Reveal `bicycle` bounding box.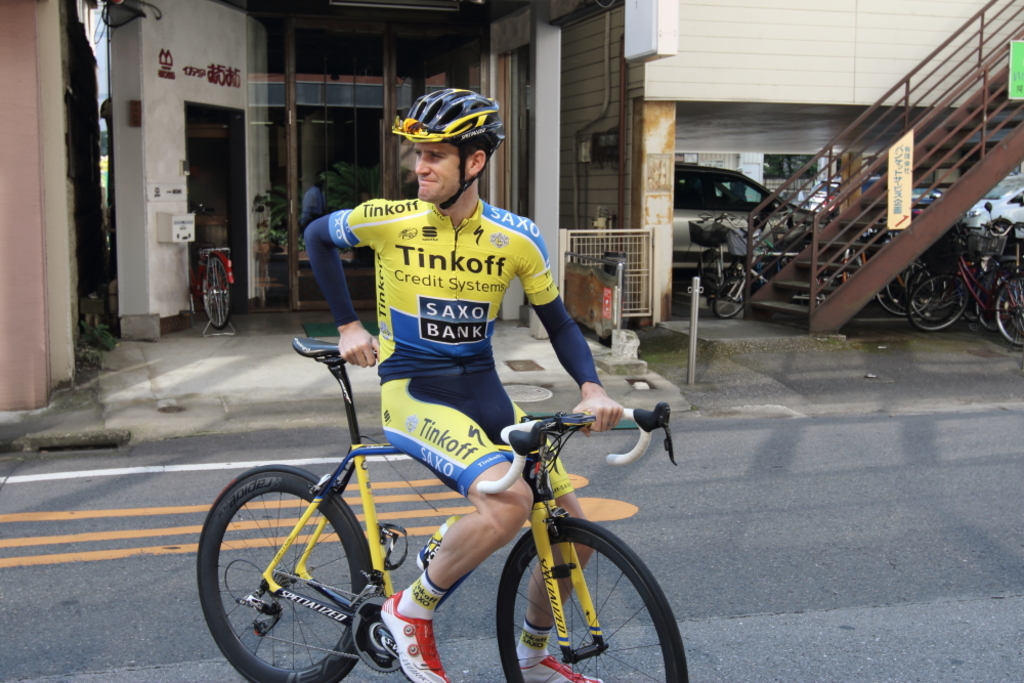
Revealed: [903,239,1023,351].
